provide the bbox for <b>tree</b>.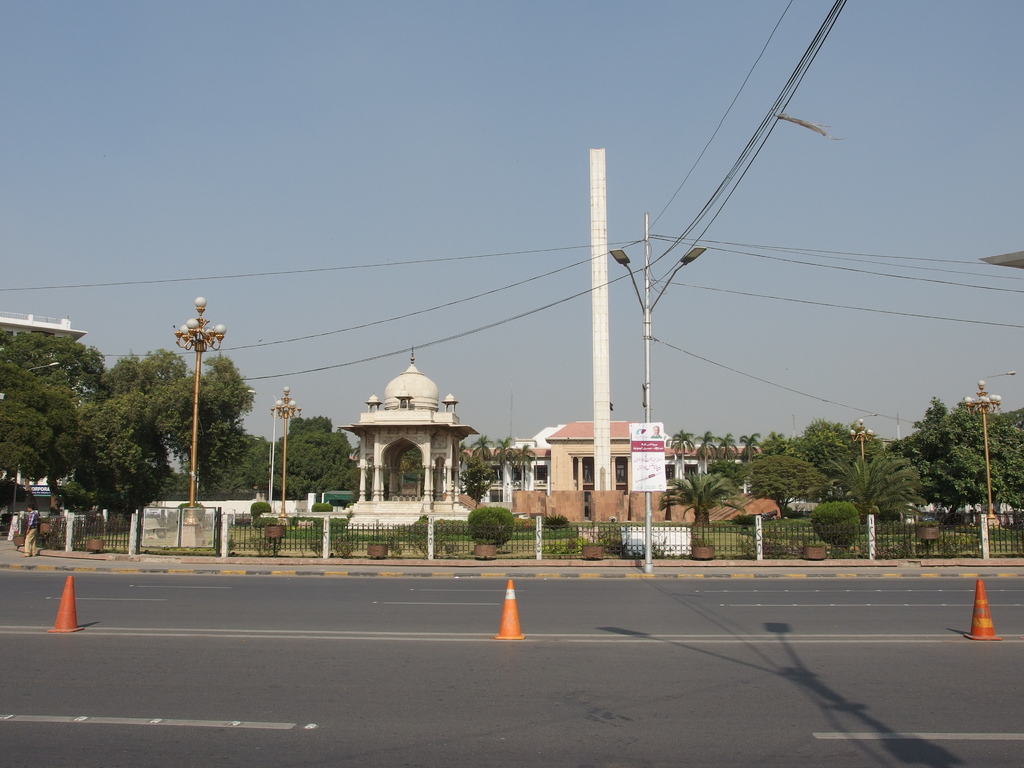
box=[990, 408, 1023, 527].
